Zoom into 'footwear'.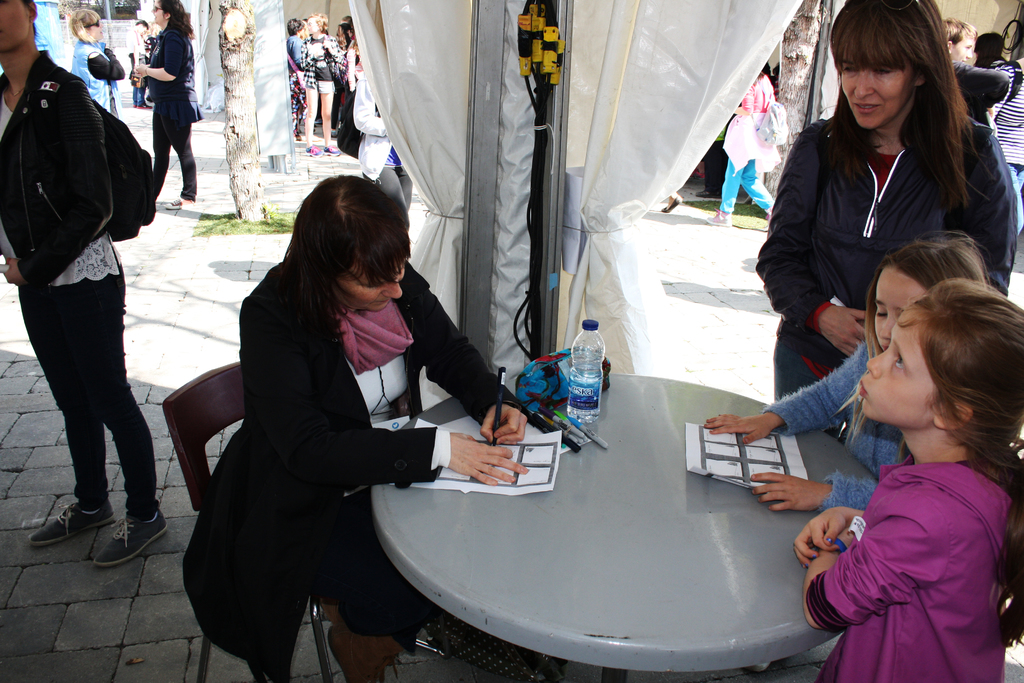
Zoom target: 164:197:198:208.
